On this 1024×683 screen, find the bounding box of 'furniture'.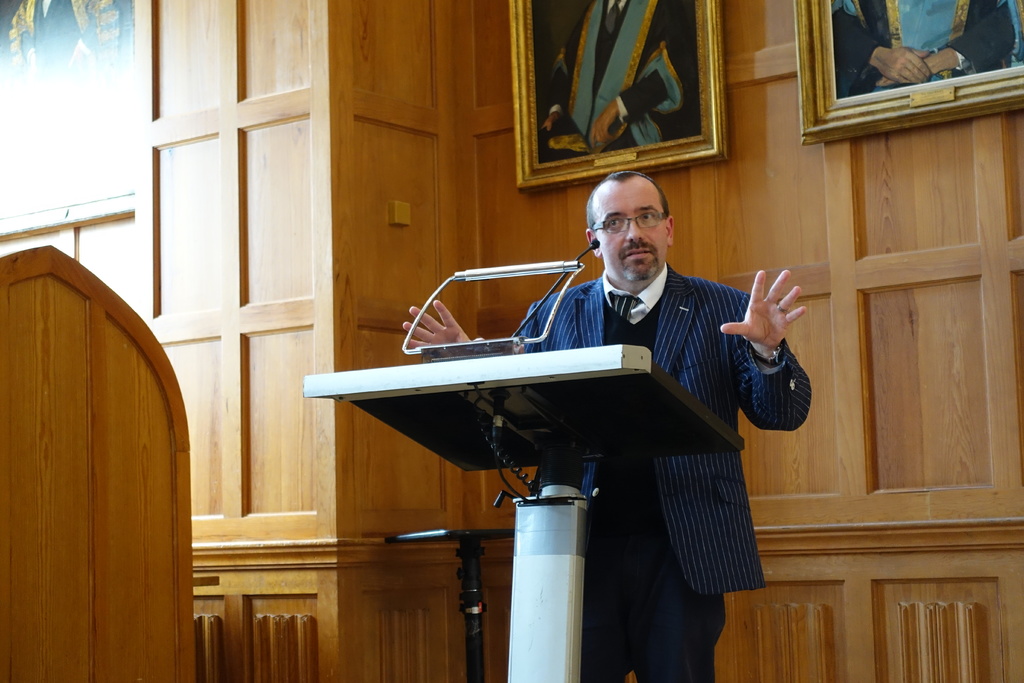
Bounding box: 0:244:198:682.
